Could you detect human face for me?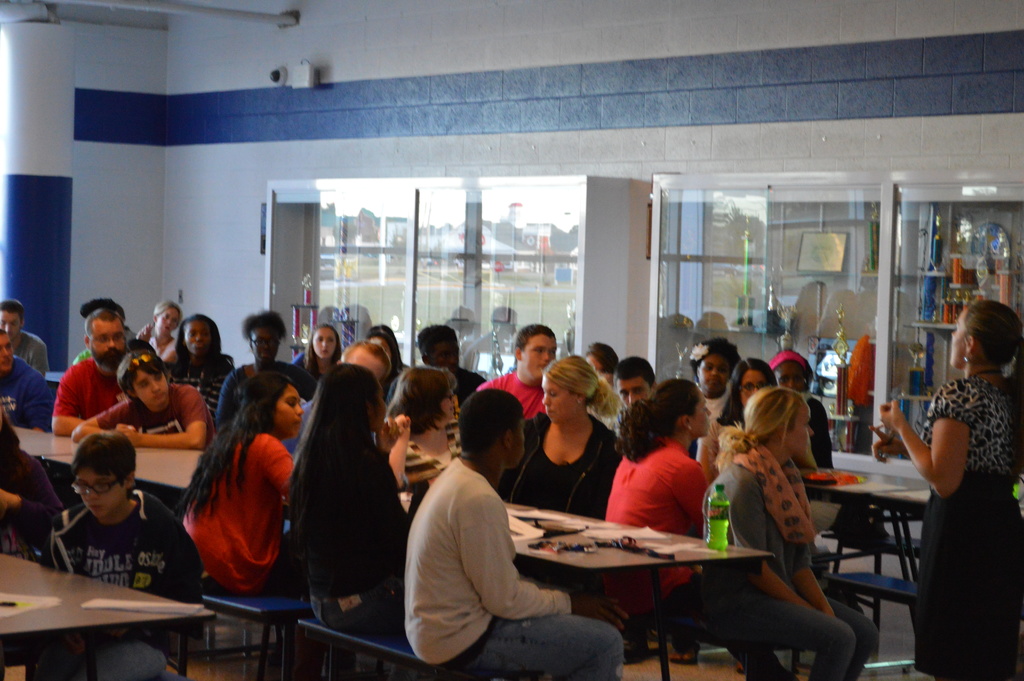
Detection result: left=697, top=352, right=732, bottom=396.
